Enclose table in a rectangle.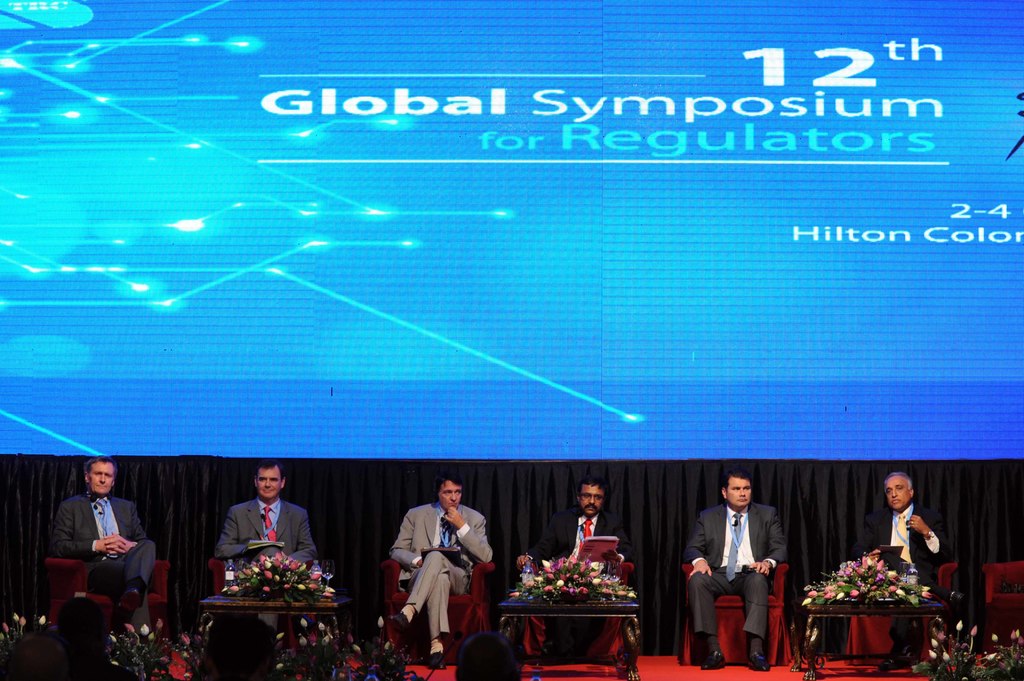
509 602 634 679.
